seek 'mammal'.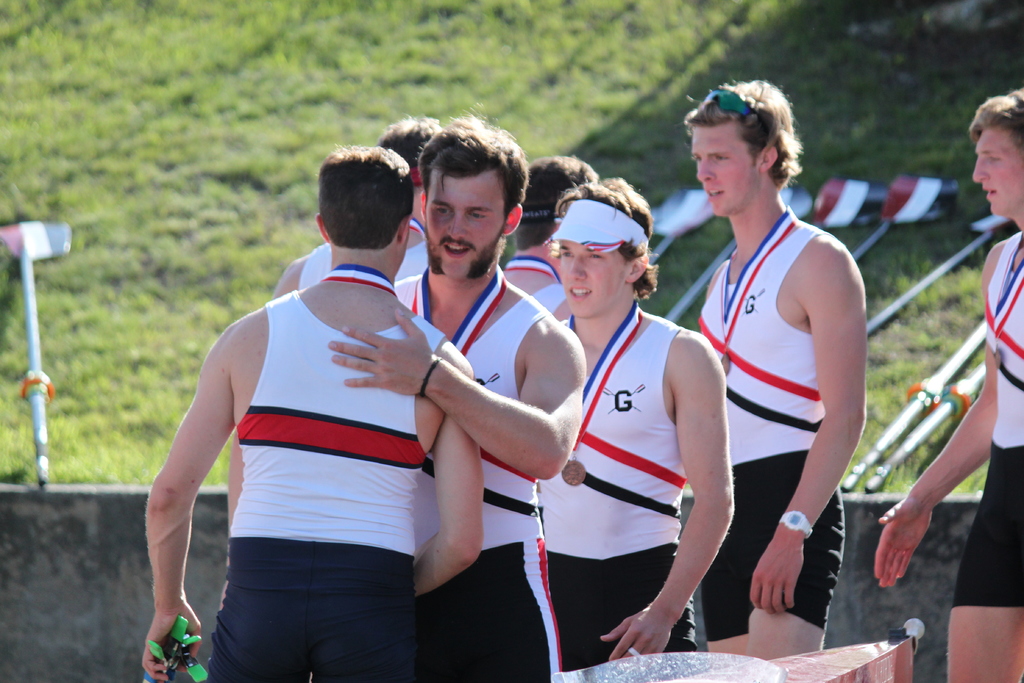
x1=536 y1=171 x2=740 y2=674.
